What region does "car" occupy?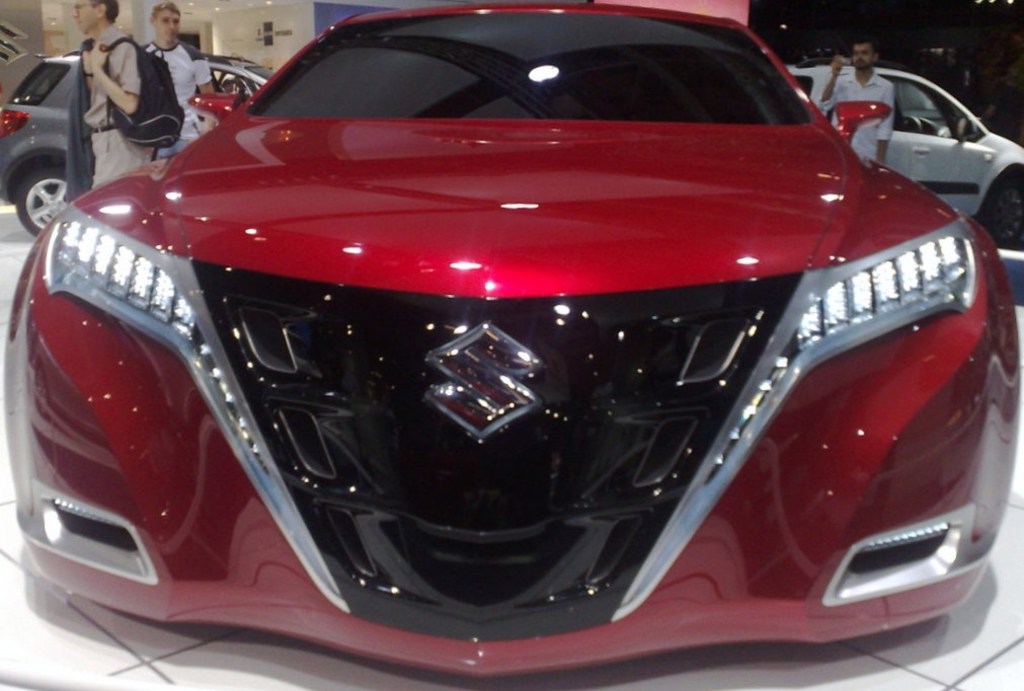
box=[784, 60, 1023, 247].
